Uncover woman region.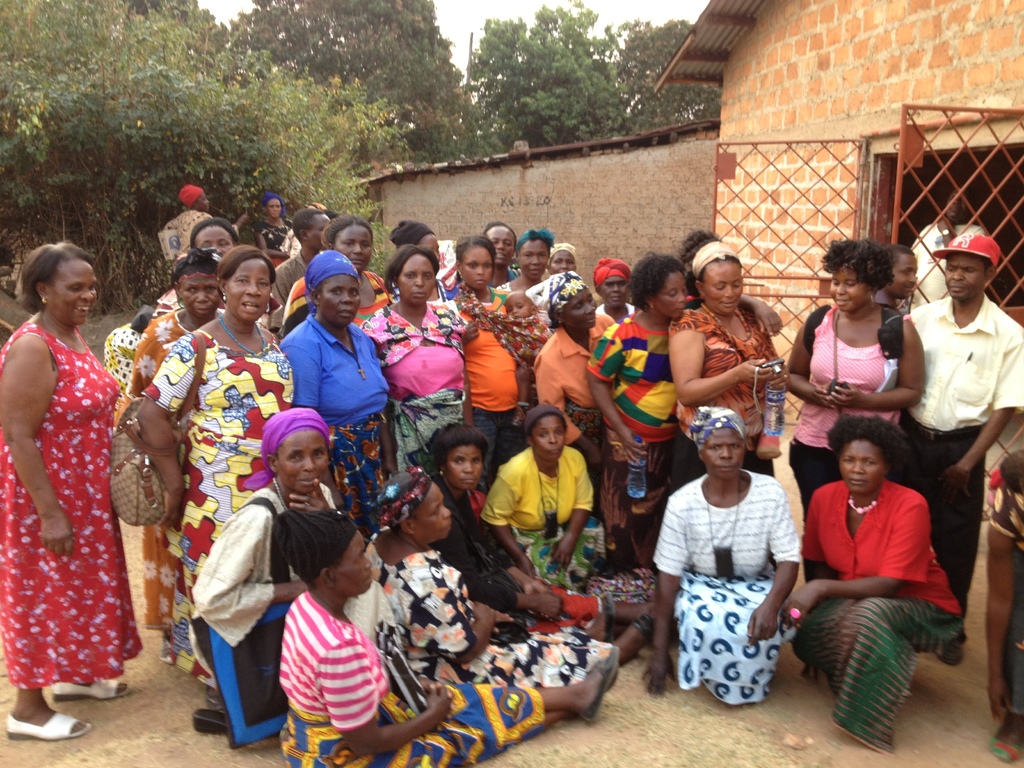
Uncovered: 187:405:344:720.
